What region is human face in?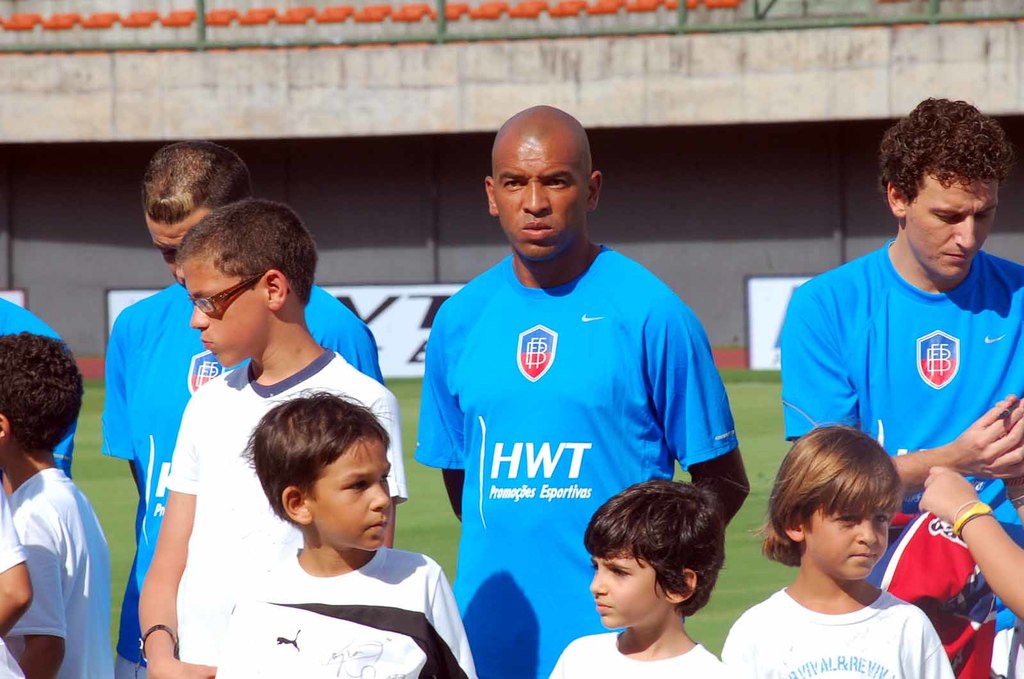
x1=483 y1=107 x2=614 y2=257.
